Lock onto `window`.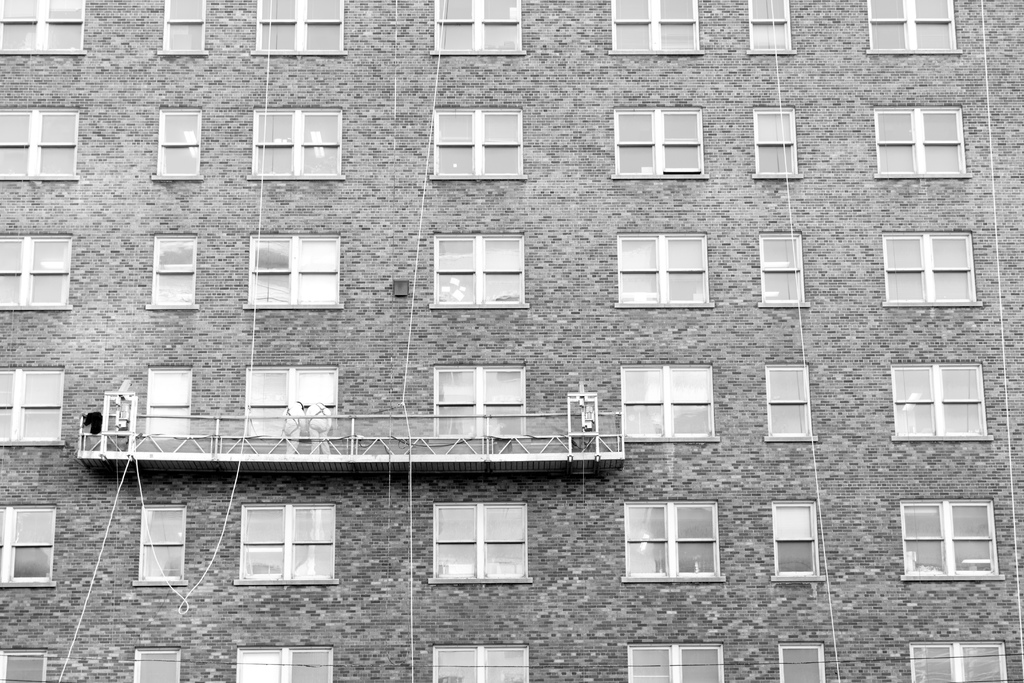
Locked: {"left": 427, "top": 503, "right": 533, "bottom": 586}.
